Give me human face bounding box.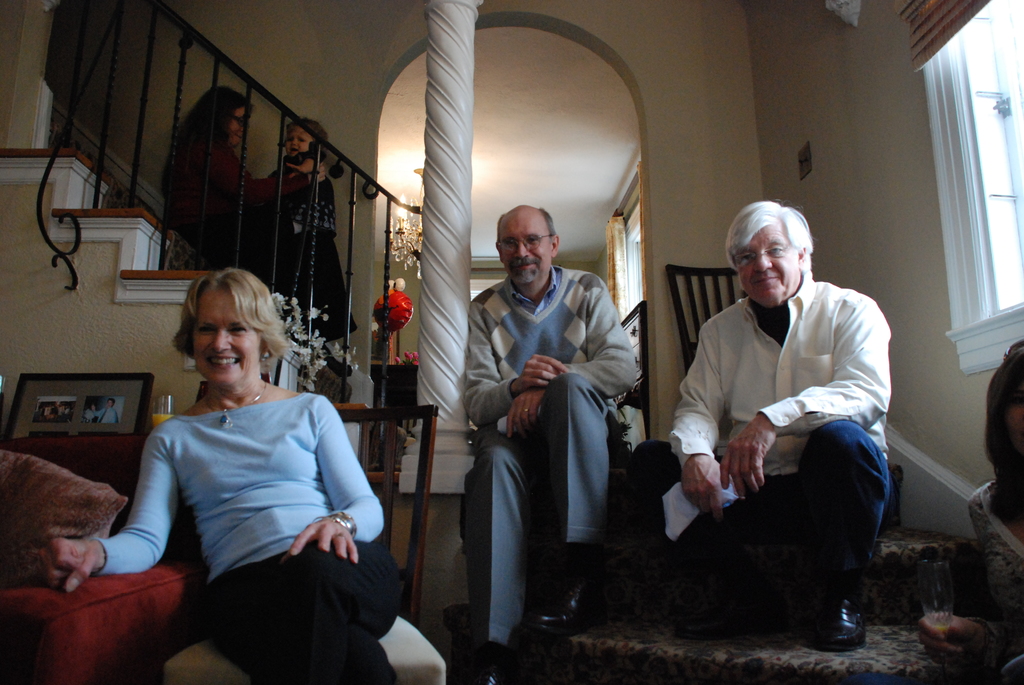
bbox=[193, 286, 268, 388].
